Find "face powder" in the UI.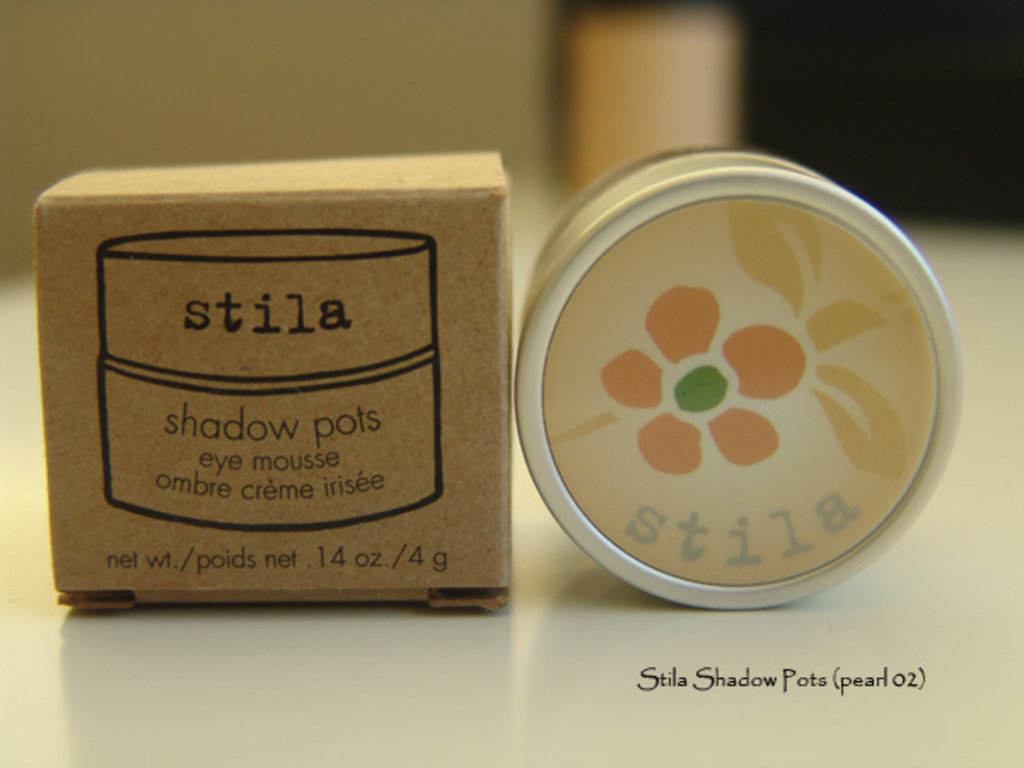
UI element at locate(514, 143, 966, 611).
